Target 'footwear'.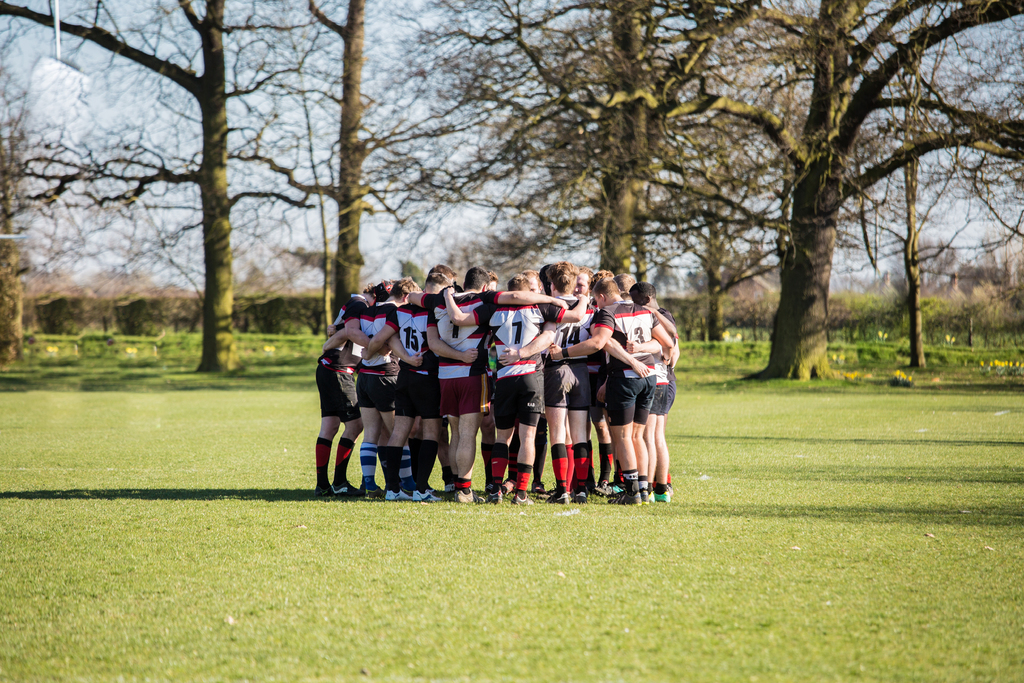
Target region: Rect(335, 481, 364, 497).
